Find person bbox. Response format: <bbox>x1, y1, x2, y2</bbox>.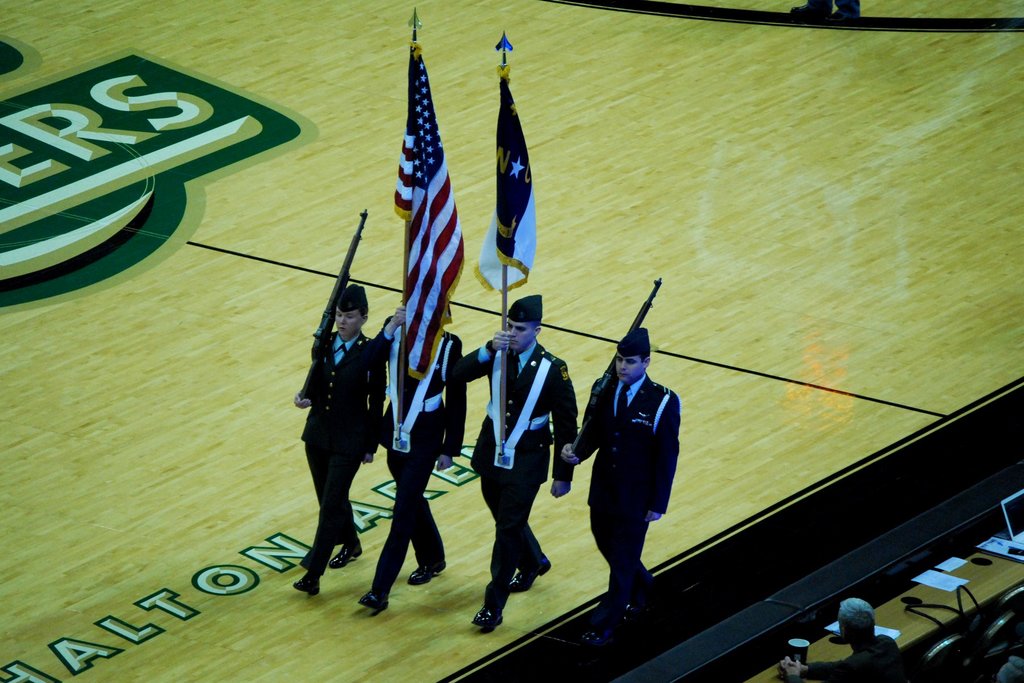
<bbox>996, 655, 1023, 682</bbox>.
